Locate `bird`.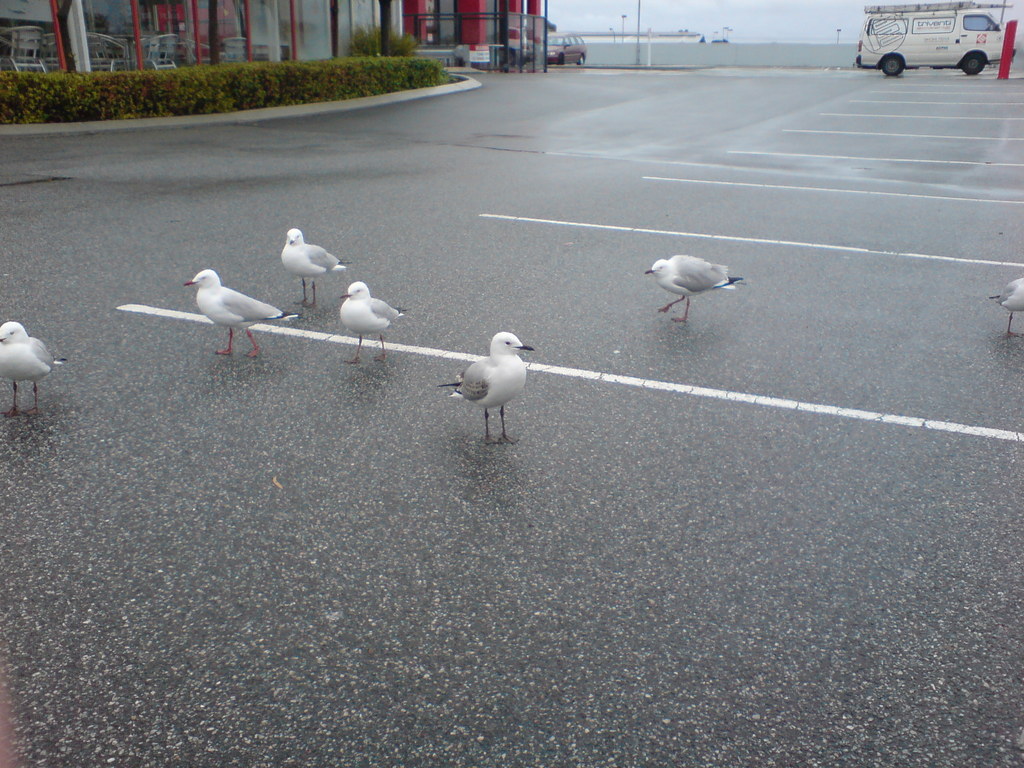
Bounding box: 0:317:71:424.
